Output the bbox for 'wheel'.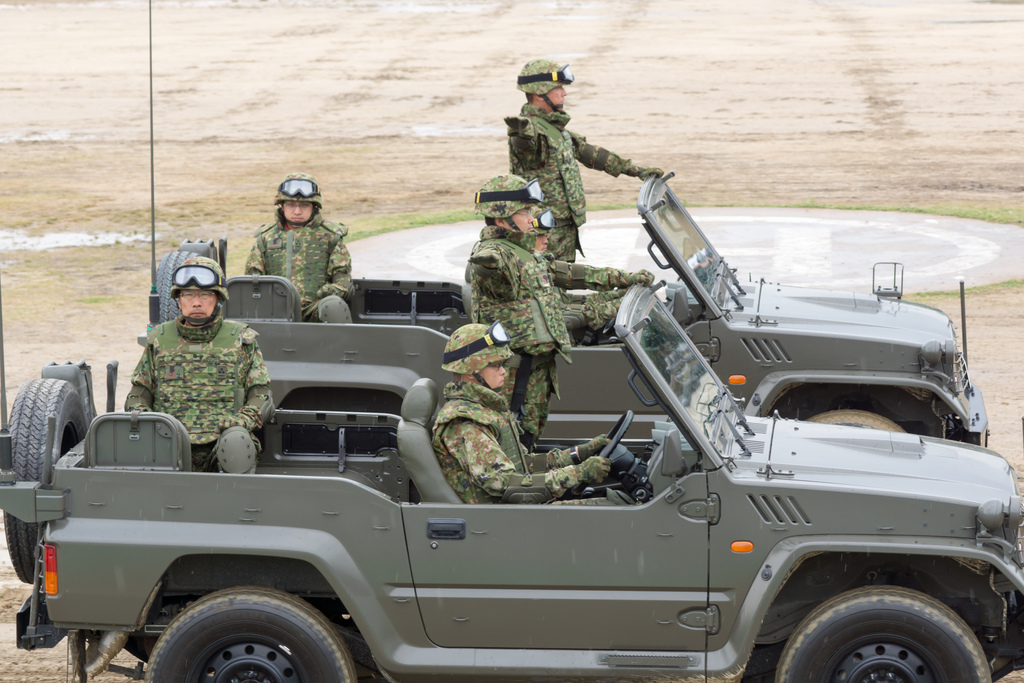
locate(593, 309, 618, 338).
